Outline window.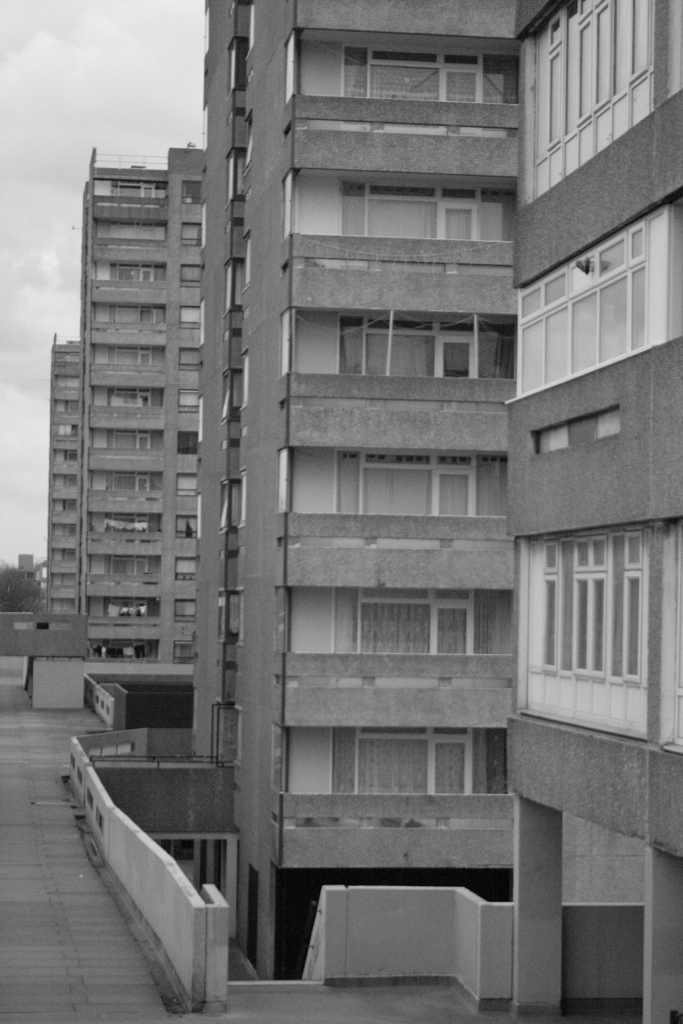
Outline: bbox(55, 448, 80, 463).
